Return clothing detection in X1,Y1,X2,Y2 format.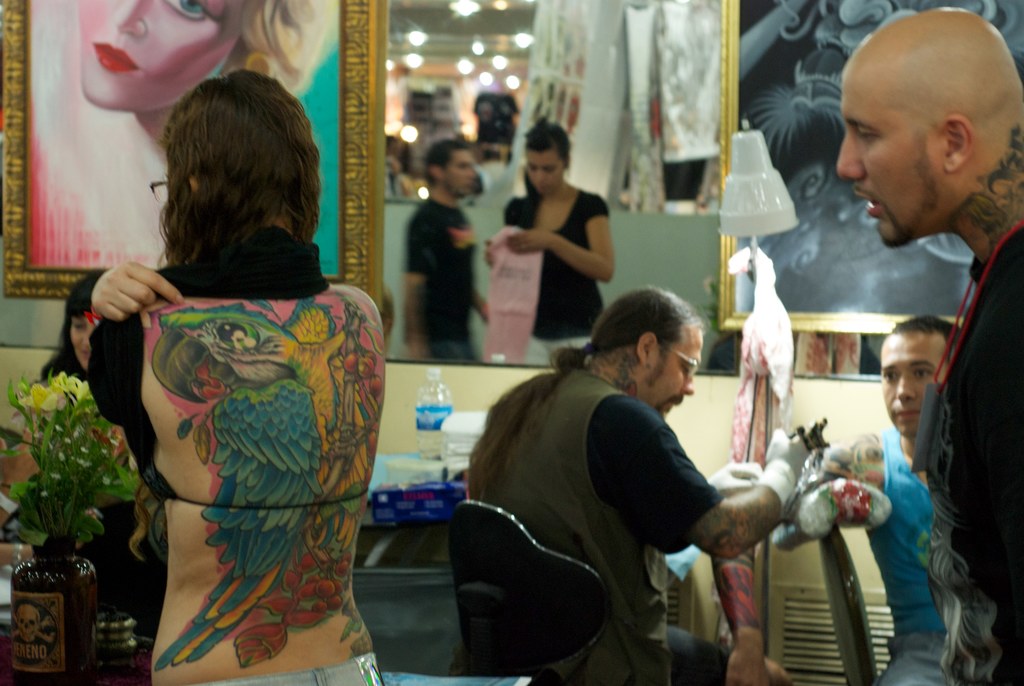
495,336,790,674.
